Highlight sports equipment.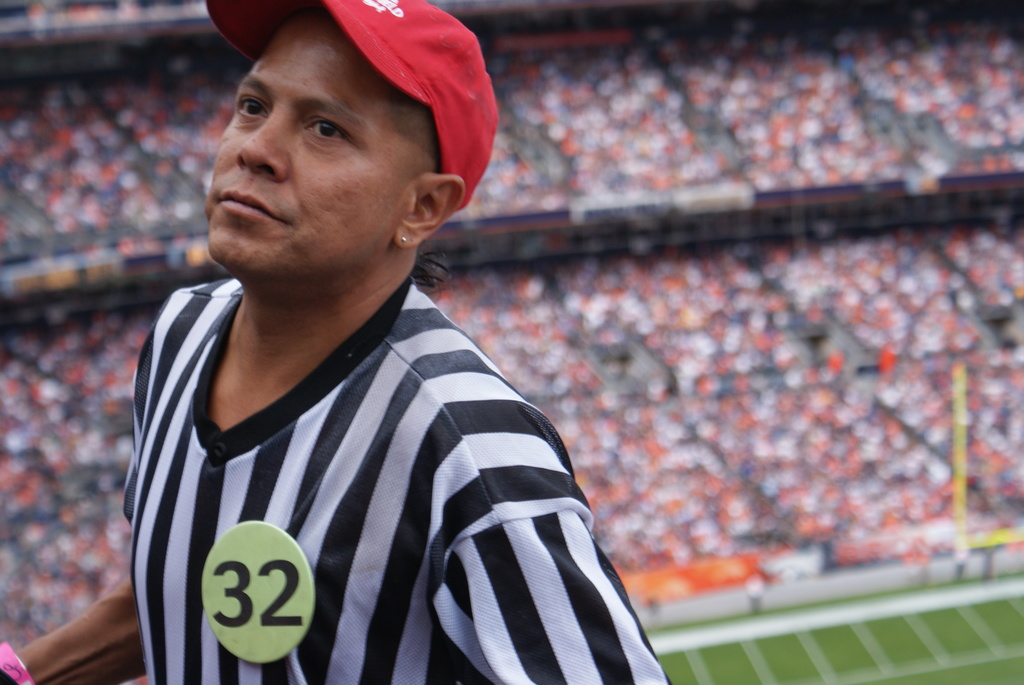
Highlighted region: rect(205, 0, 504, 209).
